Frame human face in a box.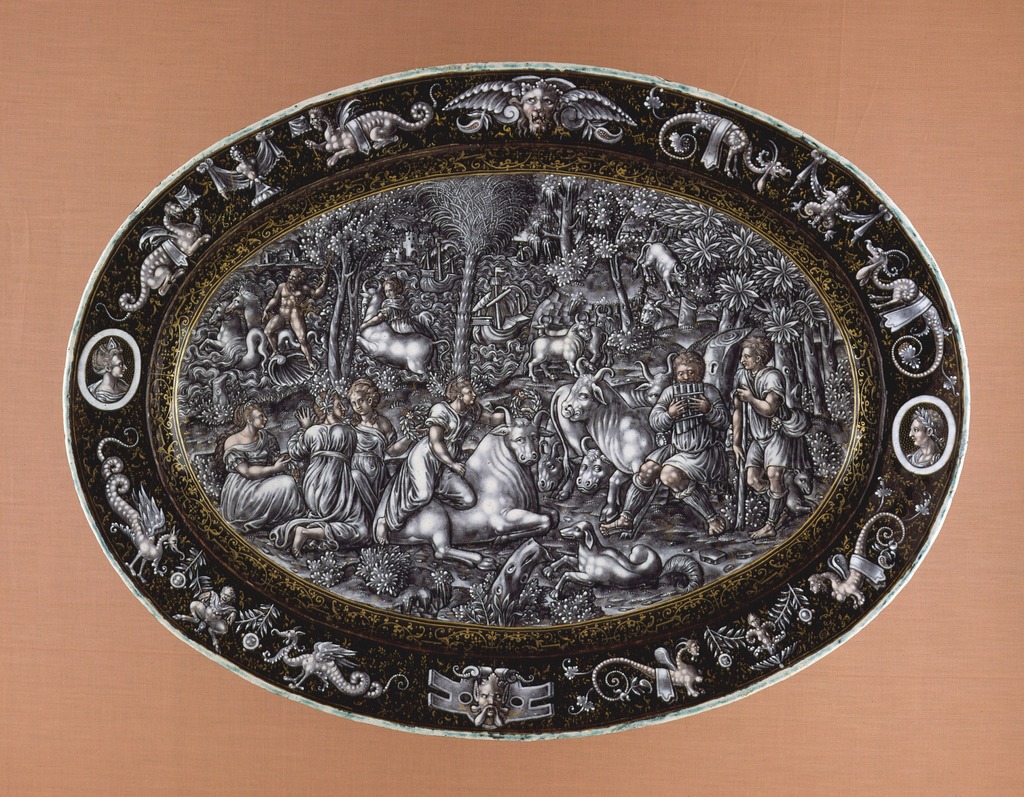
bbox=(463, 384, 479, 405).
